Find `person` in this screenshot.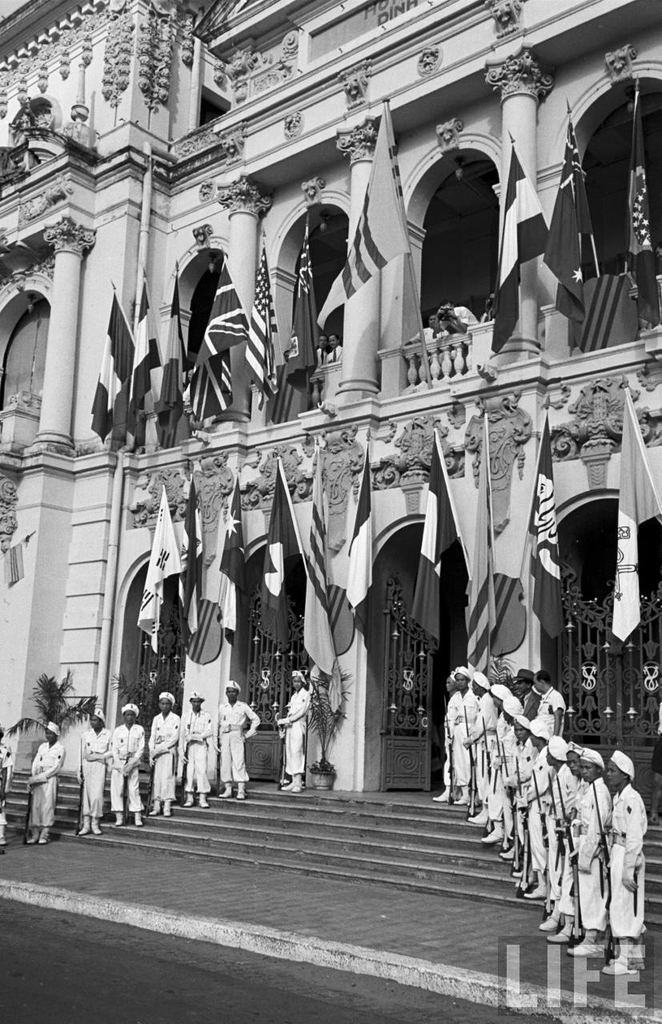
The bounding box for `person` is <region>23, 713, 71, 845</region>.
